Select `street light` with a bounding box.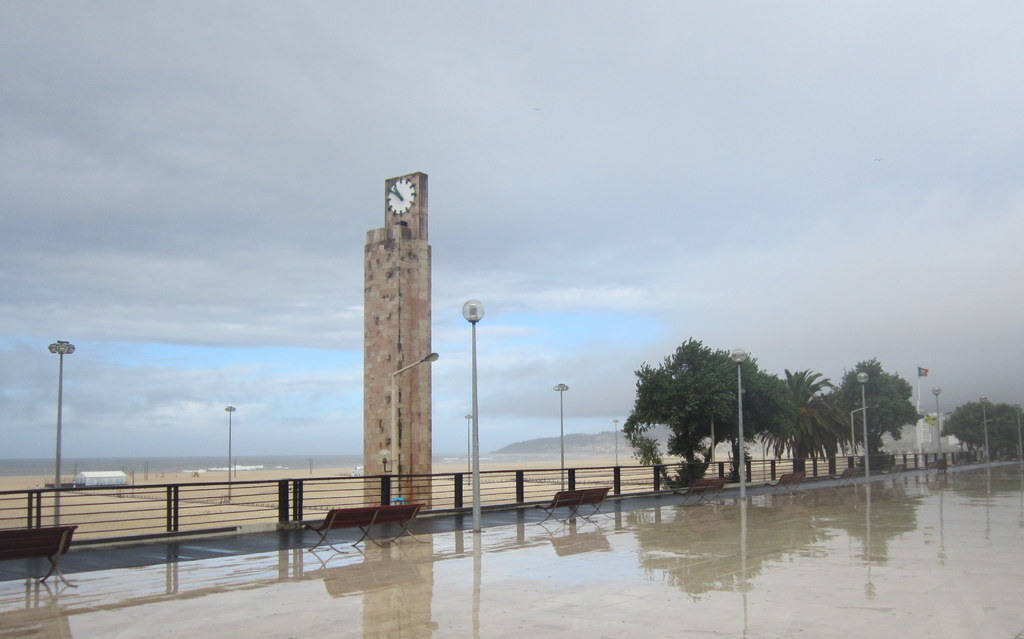
bbox(384, 349, 444, 517).
